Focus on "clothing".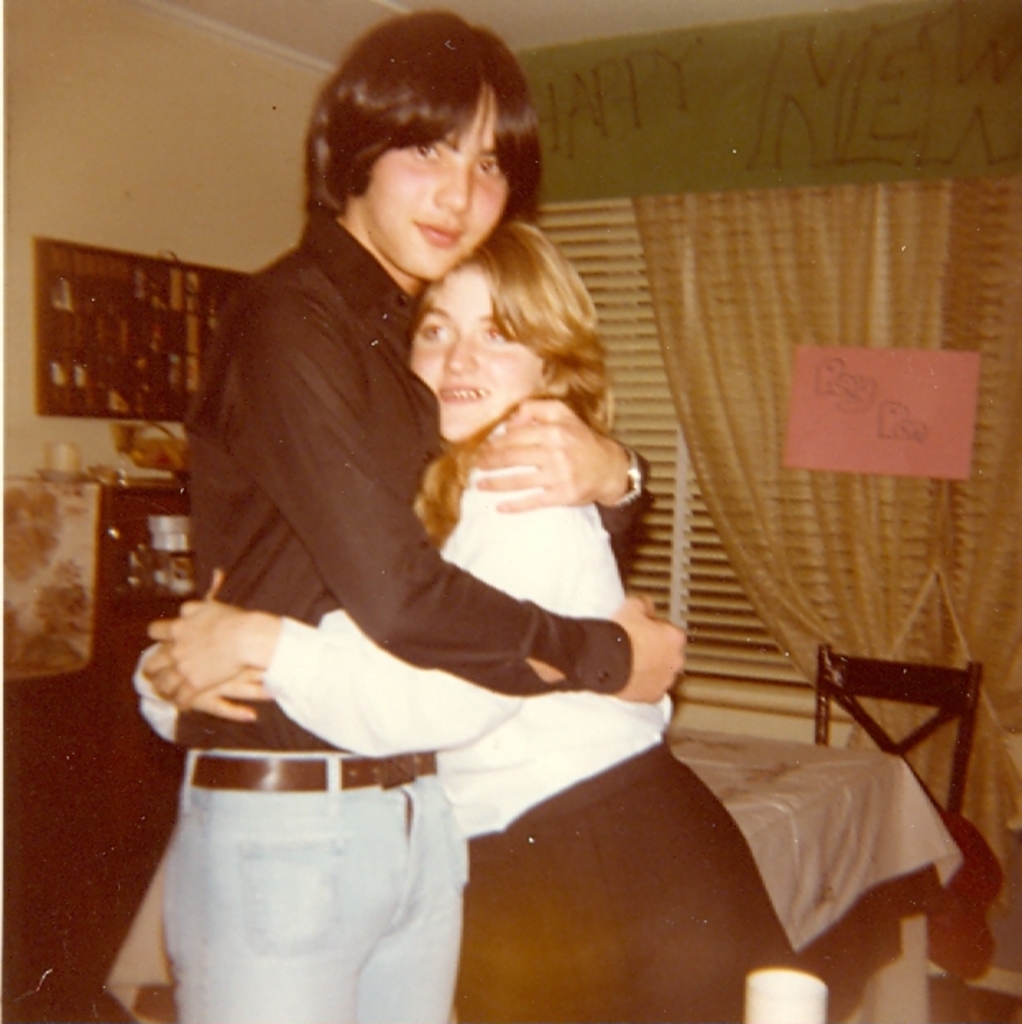
Focused at <region>168, 207, 628, 1022</region>.
